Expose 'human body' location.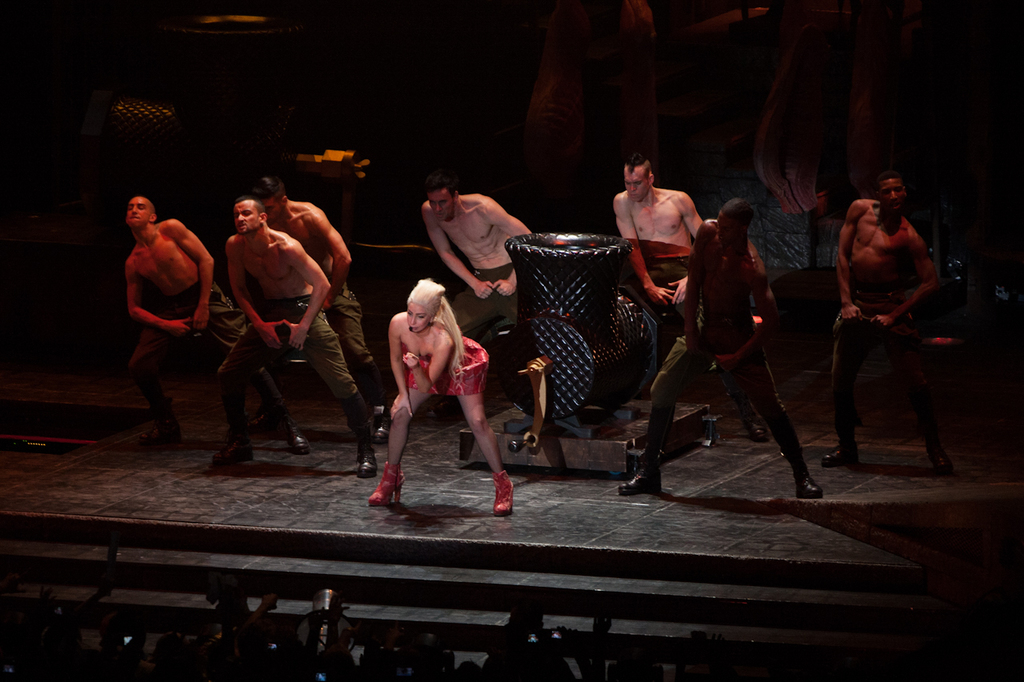
Exposed at 816, 157, 958, 467.
